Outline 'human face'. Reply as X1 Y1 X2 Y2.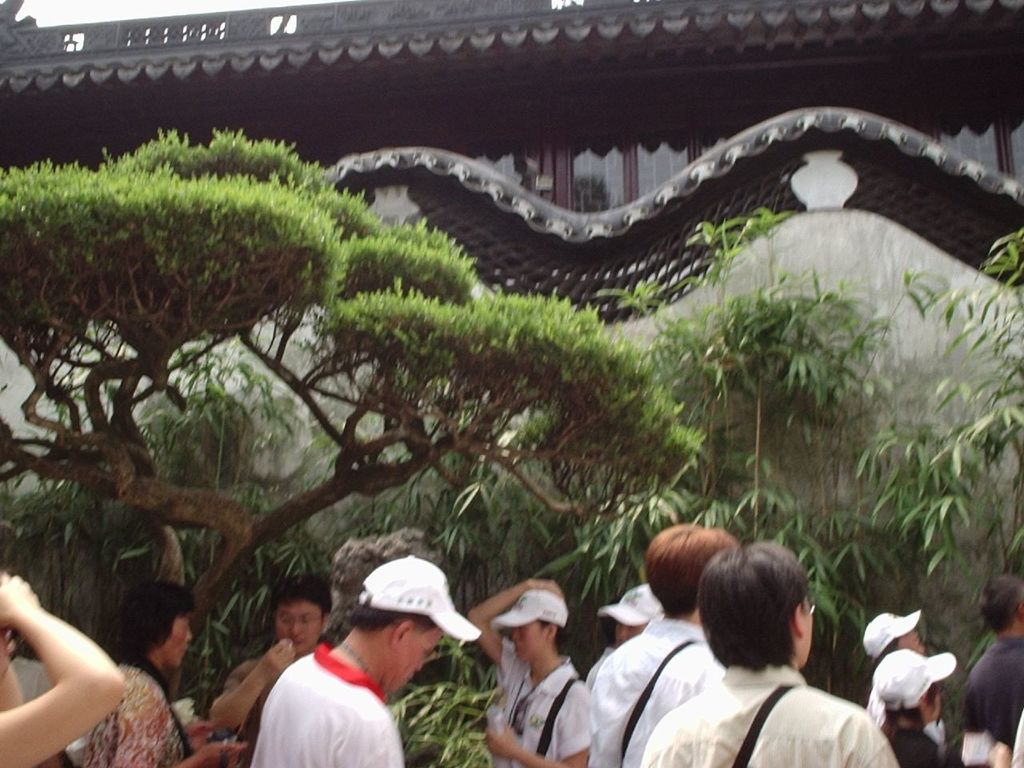
158 613 194 671.
